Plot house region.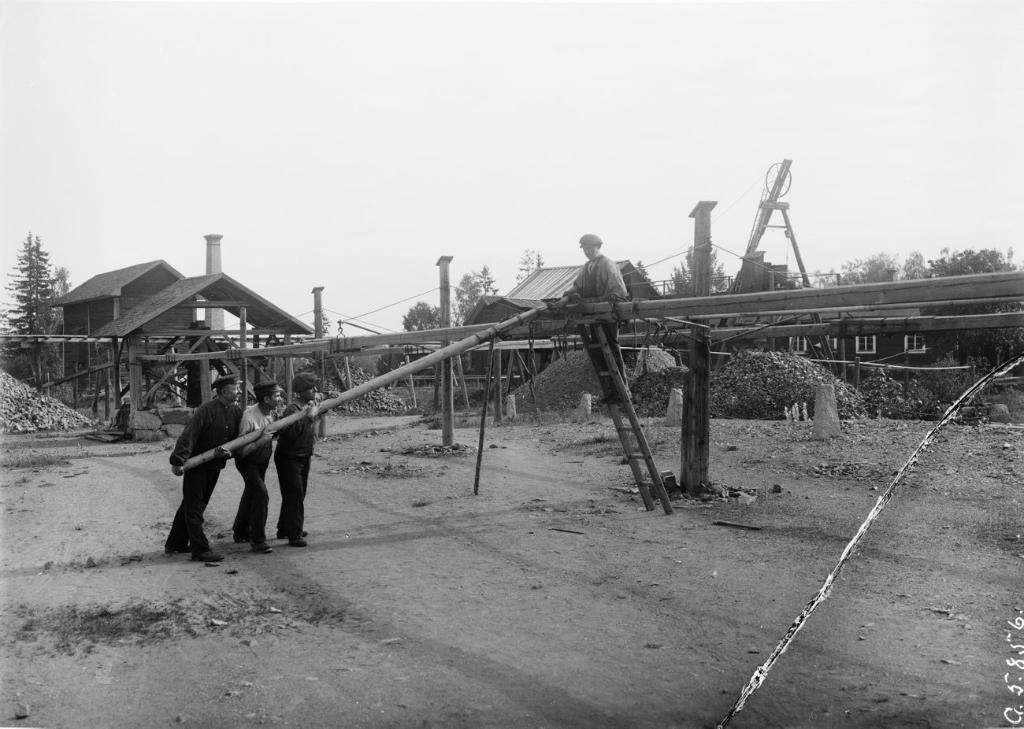
Plotted at bbox(91, 265, 321, 413).
